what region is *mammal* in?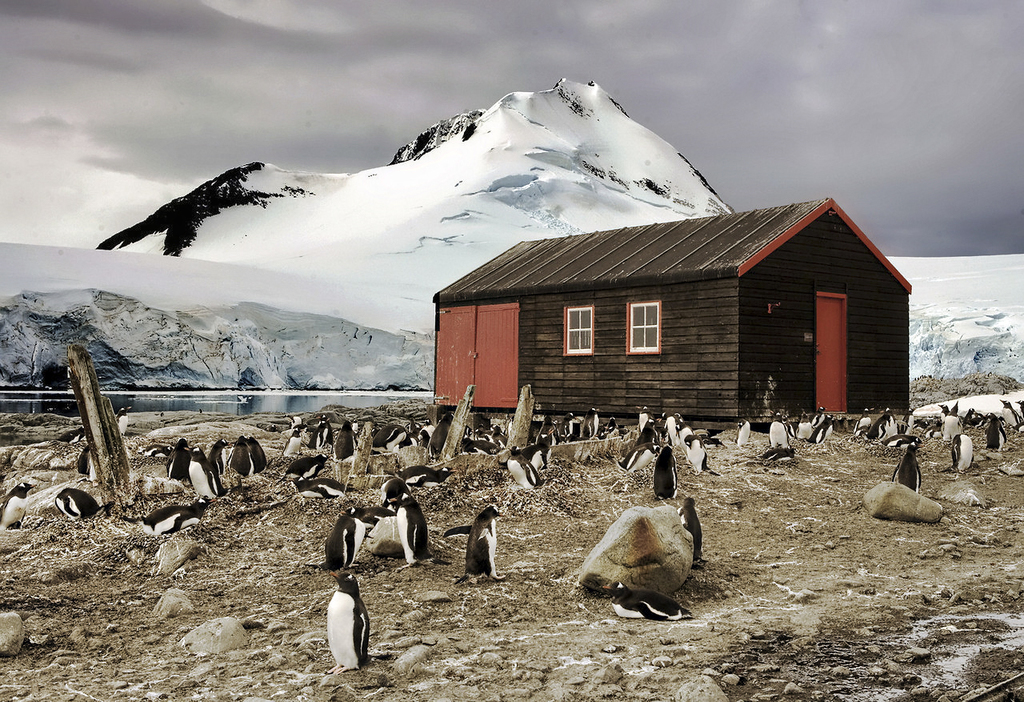
[x1=882, y1=431, x2=926, y2=447].
